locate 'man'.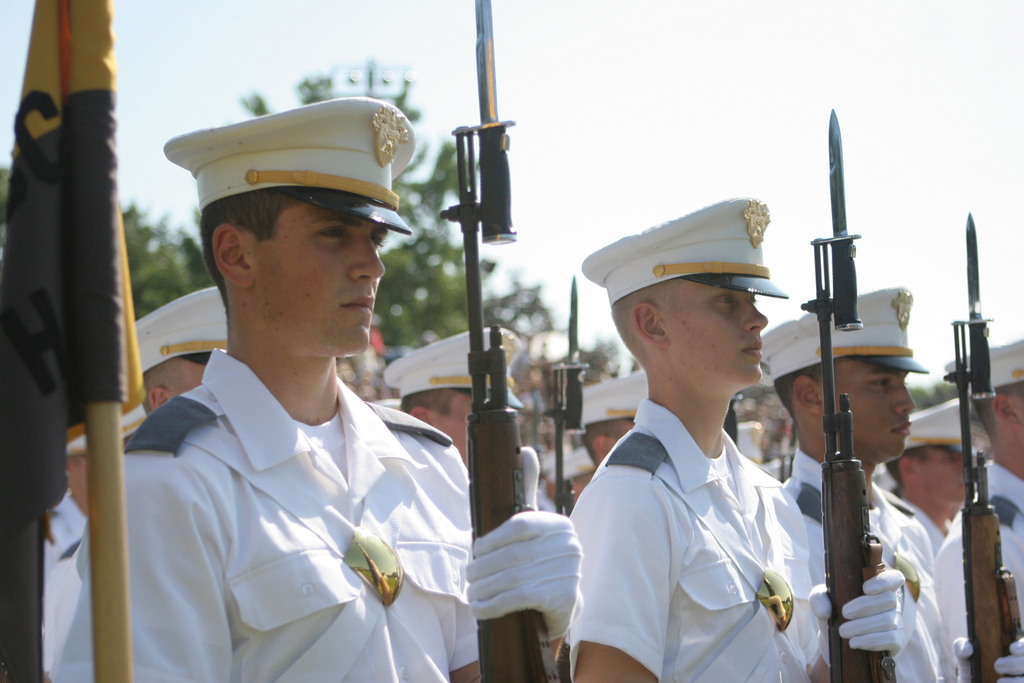
Bounding box: Rect(96, 131, 635, 661).
